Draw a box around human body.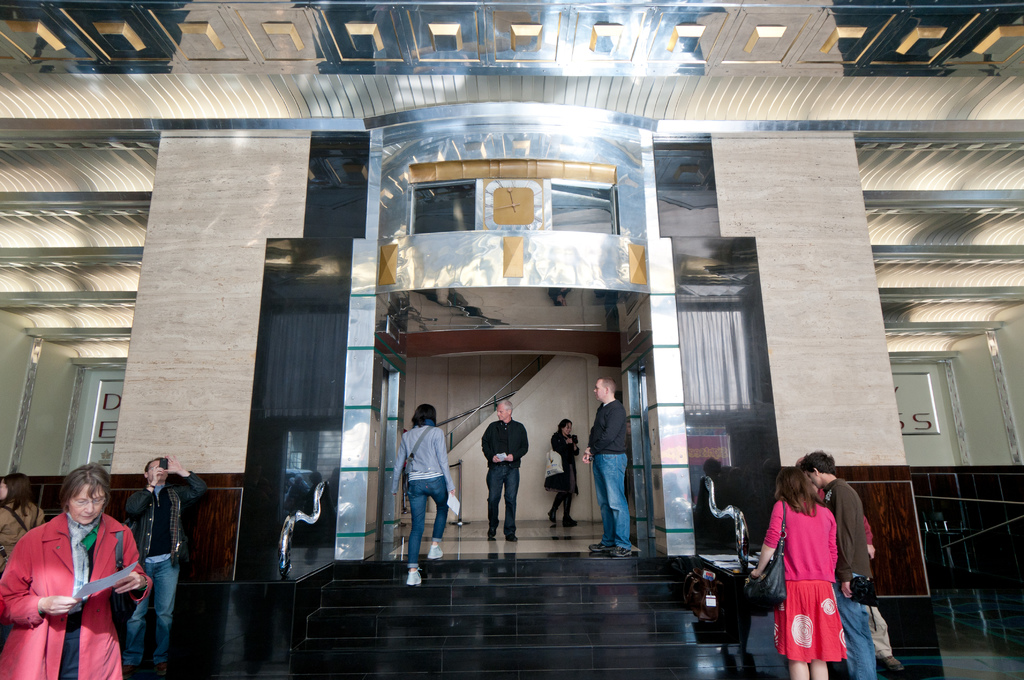
crop(797, 450, 877, 679).
